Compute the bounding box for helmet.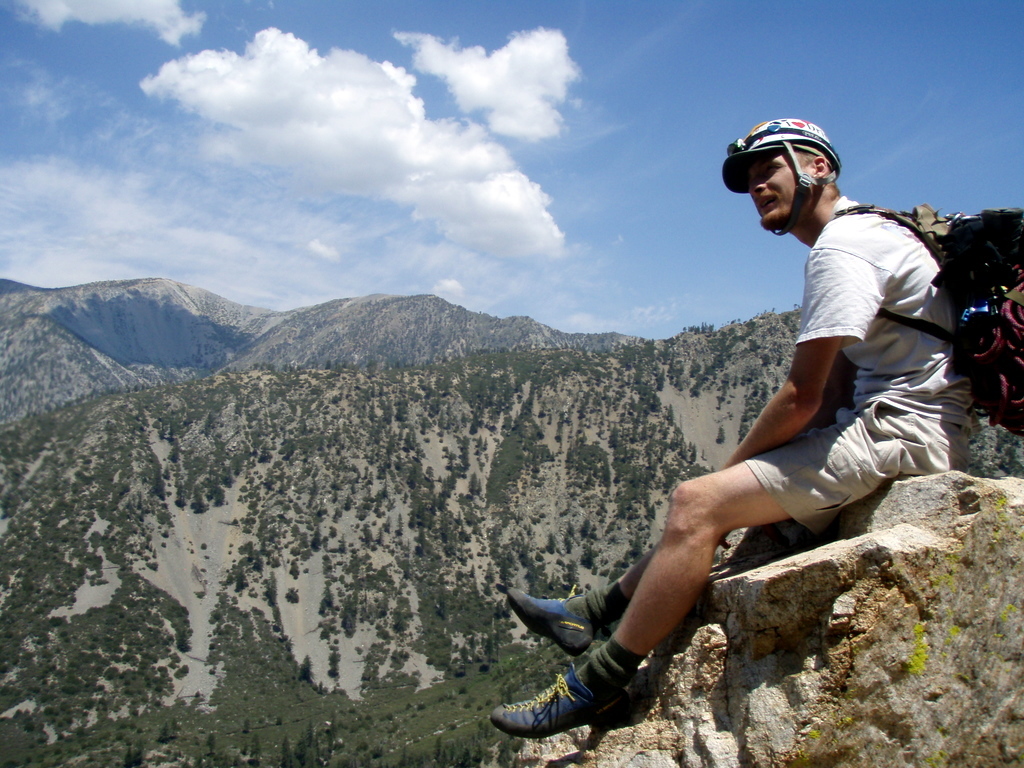
select_region(740, 119, 845, 233).
